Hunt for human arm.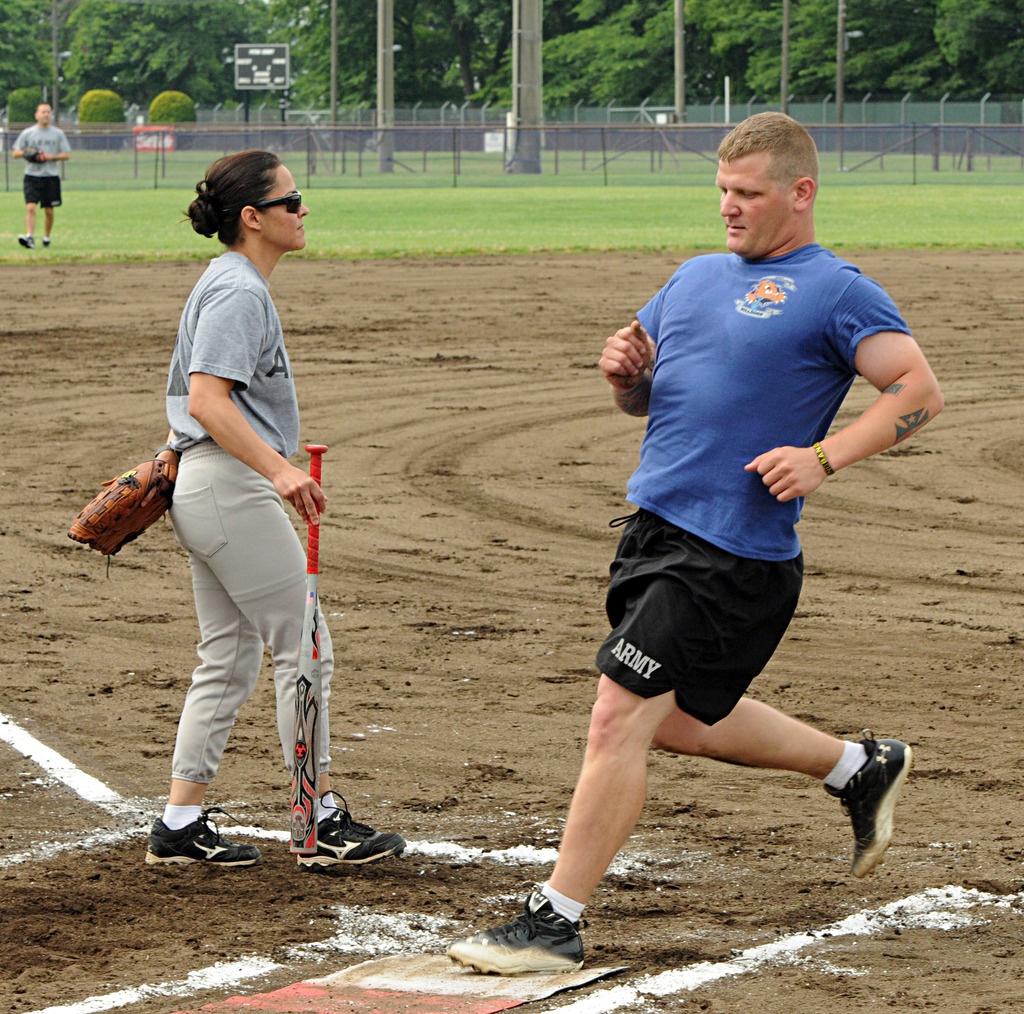
Hunted down at 9,127,36,160.
